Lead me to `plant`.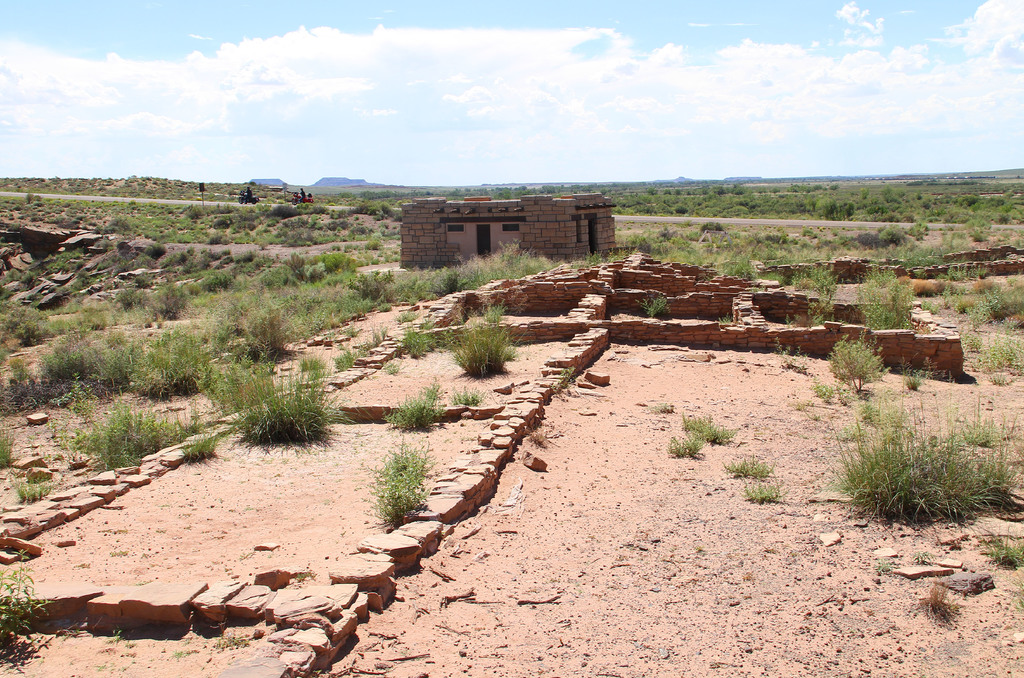
Lead to 401, 271, 434, 305.
